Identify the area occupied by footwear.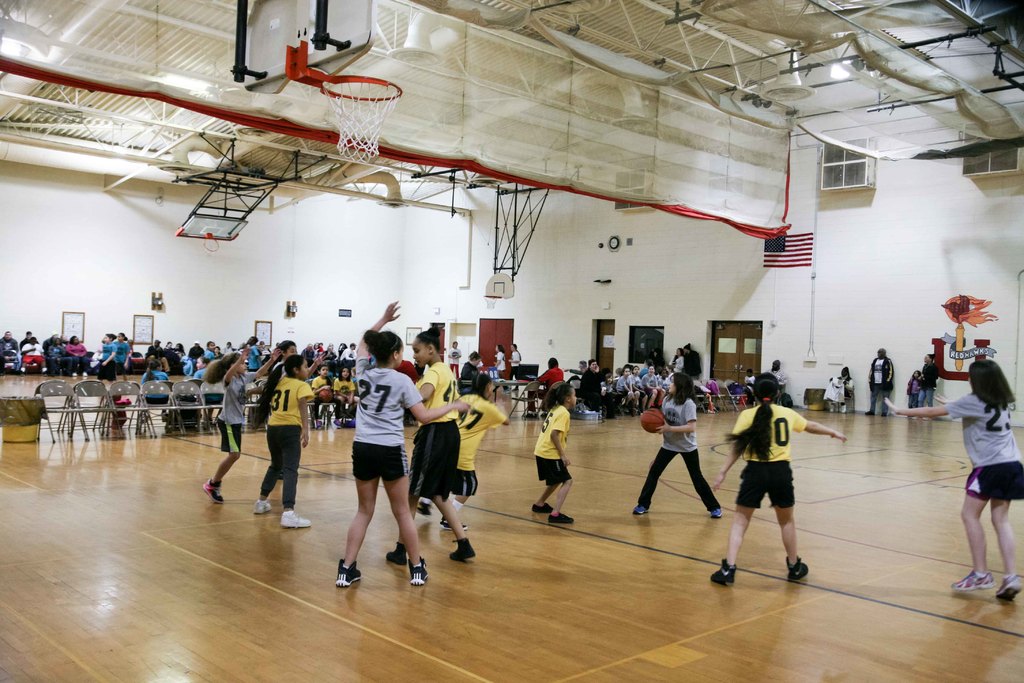
Area: pyautogui.locateOnScreen(866, 411, 874, 413).
